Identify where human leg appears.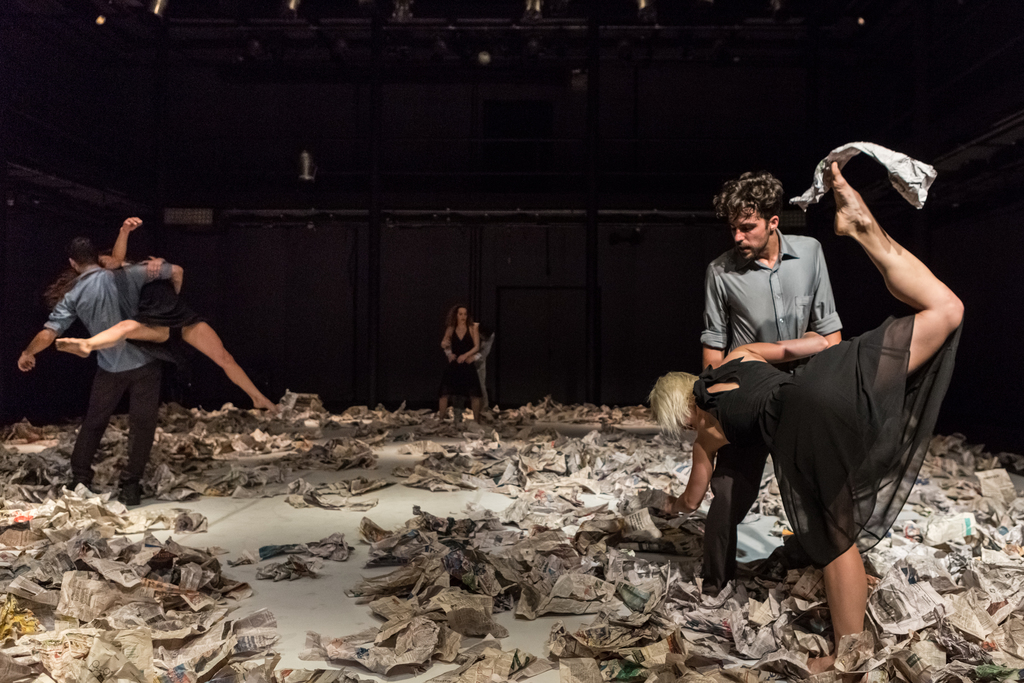
Appears at x1=466 y1=364 x2=486 y2=424.
